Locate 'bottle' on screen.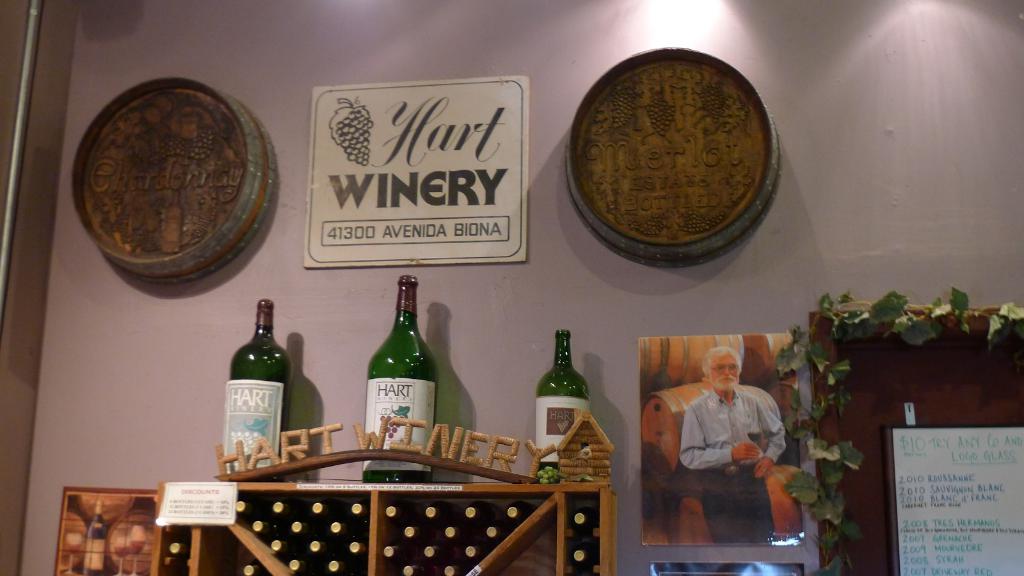
On screen at 445,524,472,541.
